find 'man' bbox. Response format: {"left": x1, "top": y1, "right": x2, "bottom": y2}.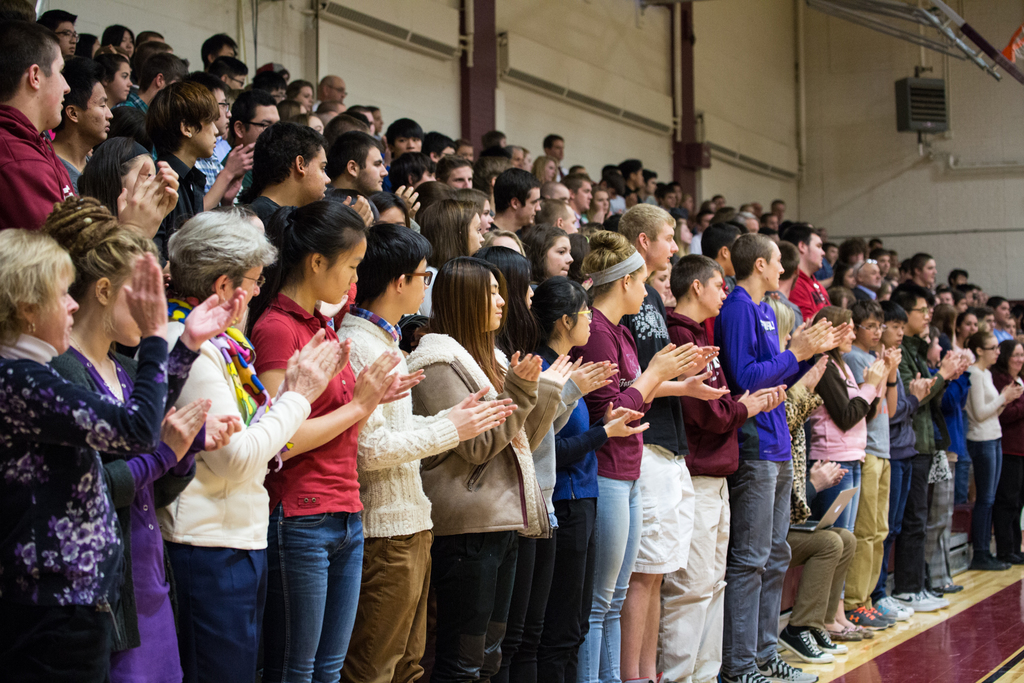
{"left": 200, "top": 31, "right": 241, "bottom": 64}.
